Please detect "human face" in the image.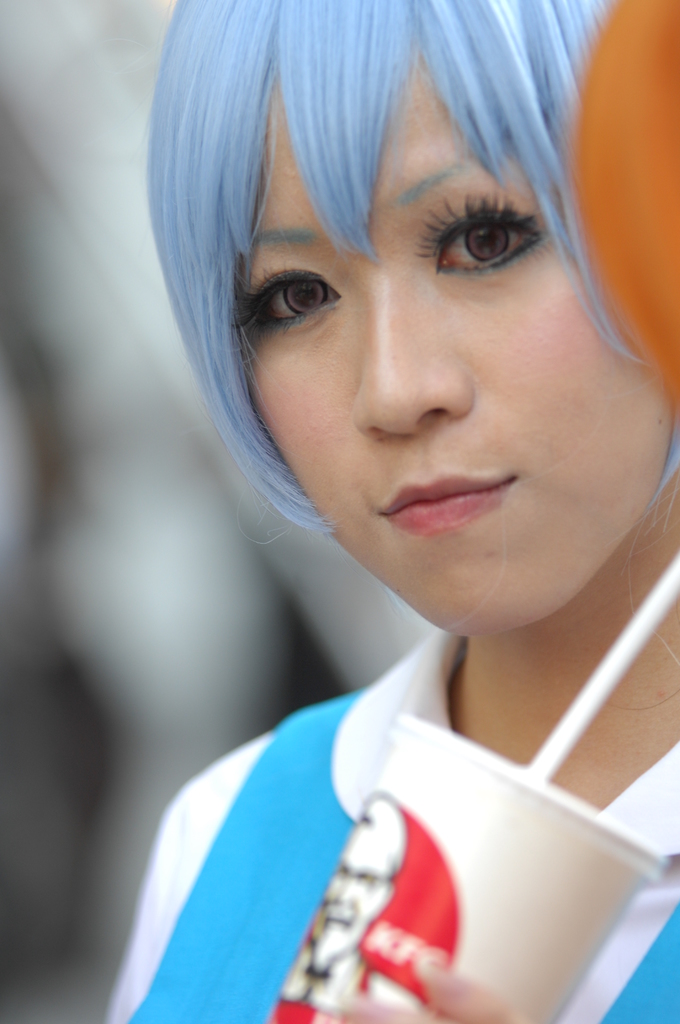
249/52/646/638.
